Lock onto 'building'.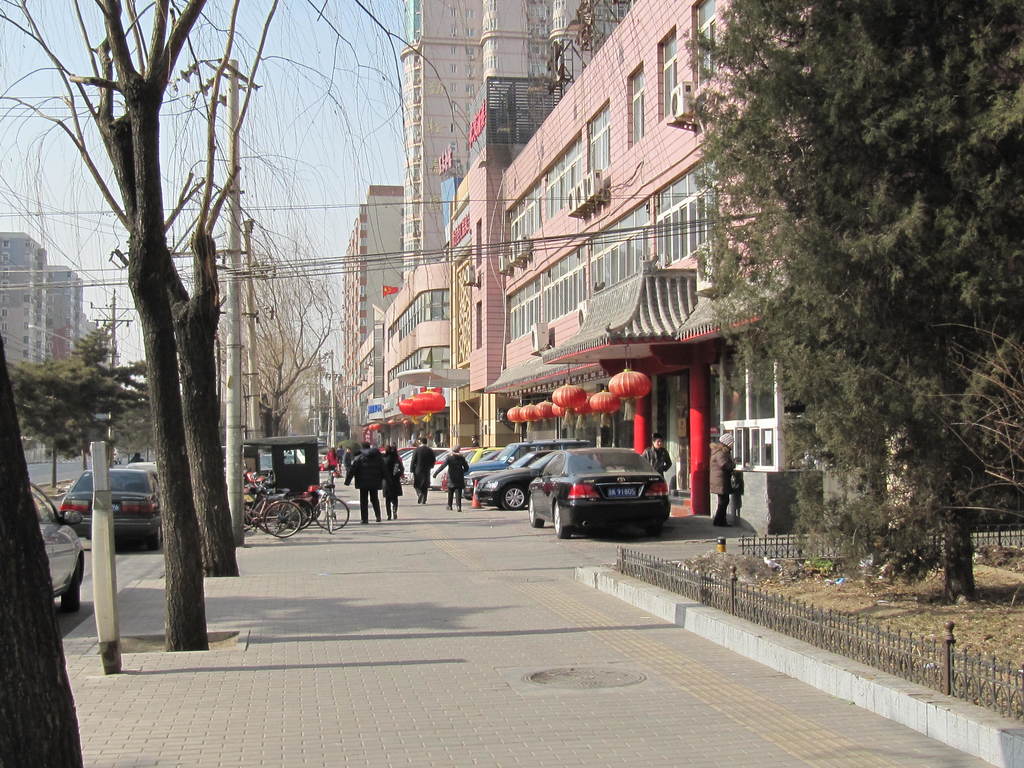
Locked: crop(0, 230, 111, 376).
